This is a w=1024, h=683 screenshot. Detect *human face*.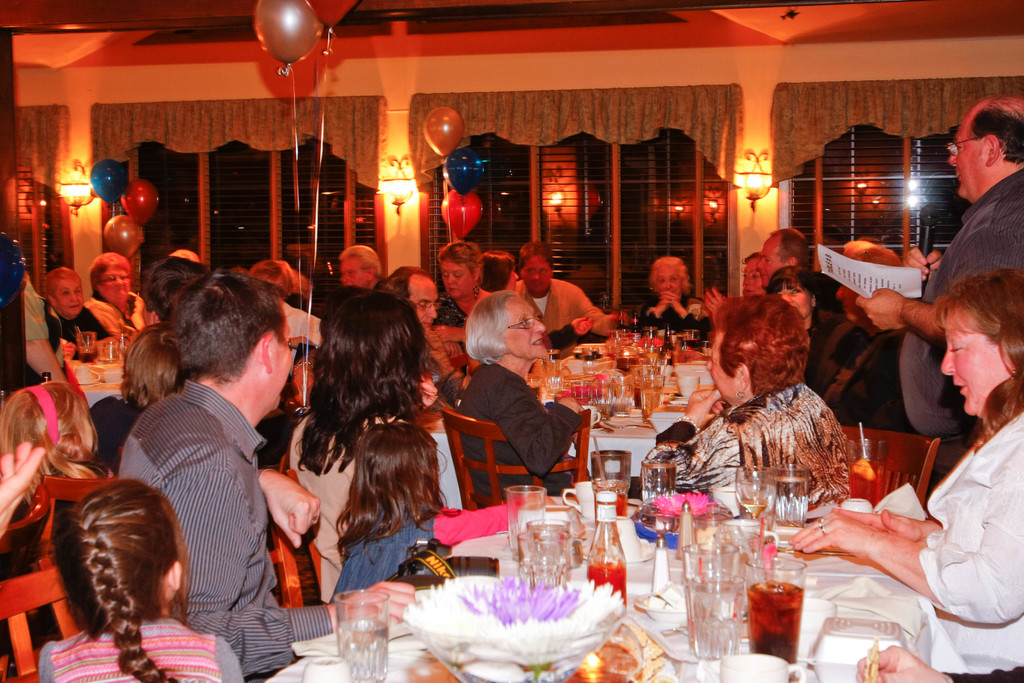
(left=97, top=269, right=133, bottom=300).
